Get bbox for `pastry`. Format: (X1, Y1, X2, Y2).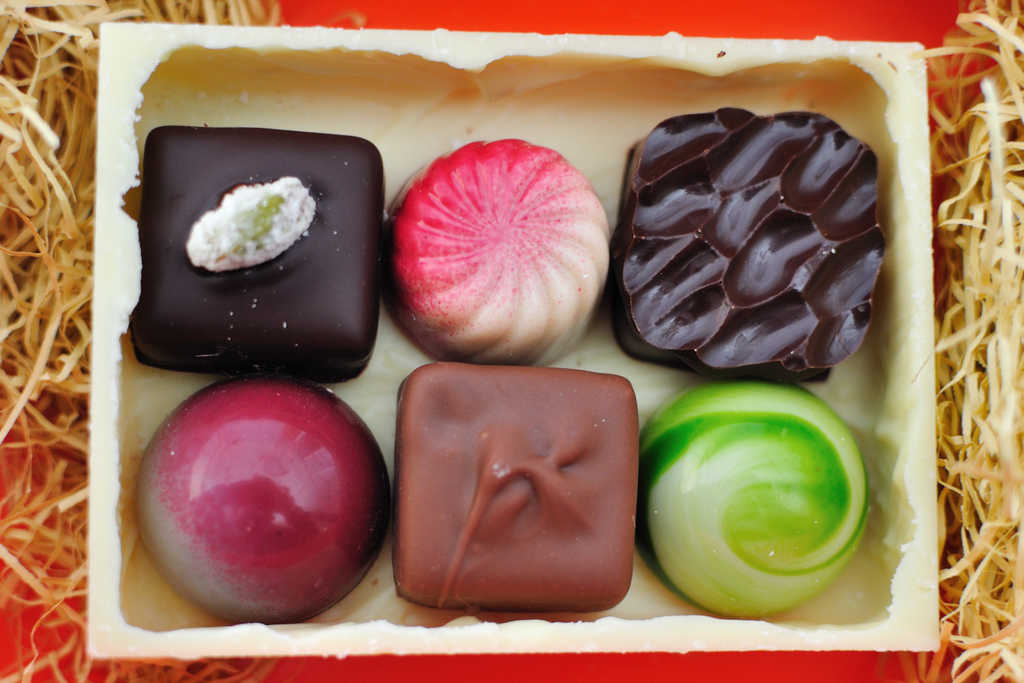
(631, 91, 893, 393).
